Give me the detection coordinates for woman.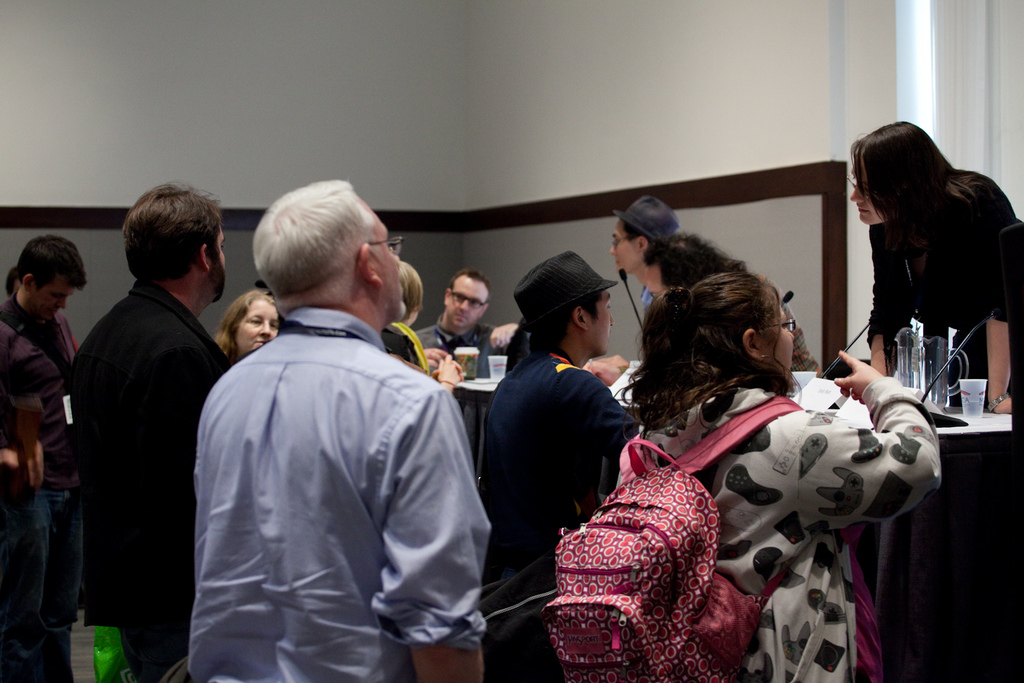
644, 232, 825, 389.
